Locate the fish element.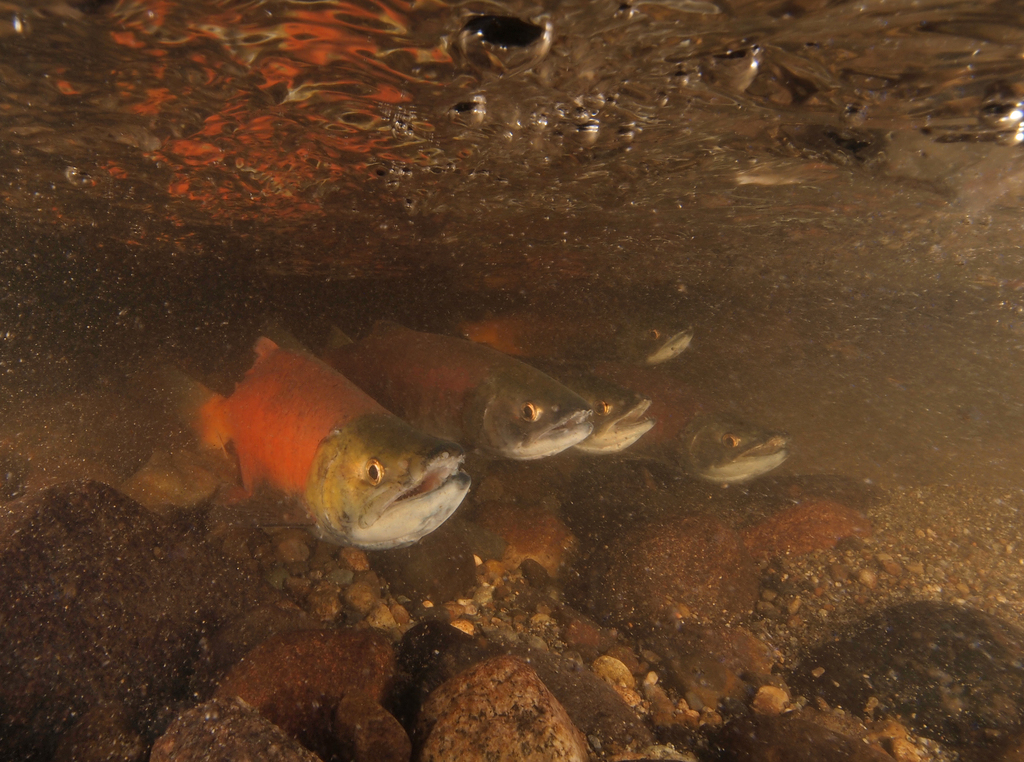
Element bbox: pyautogui.locateOnScreen(308, 323, 588, 470).
